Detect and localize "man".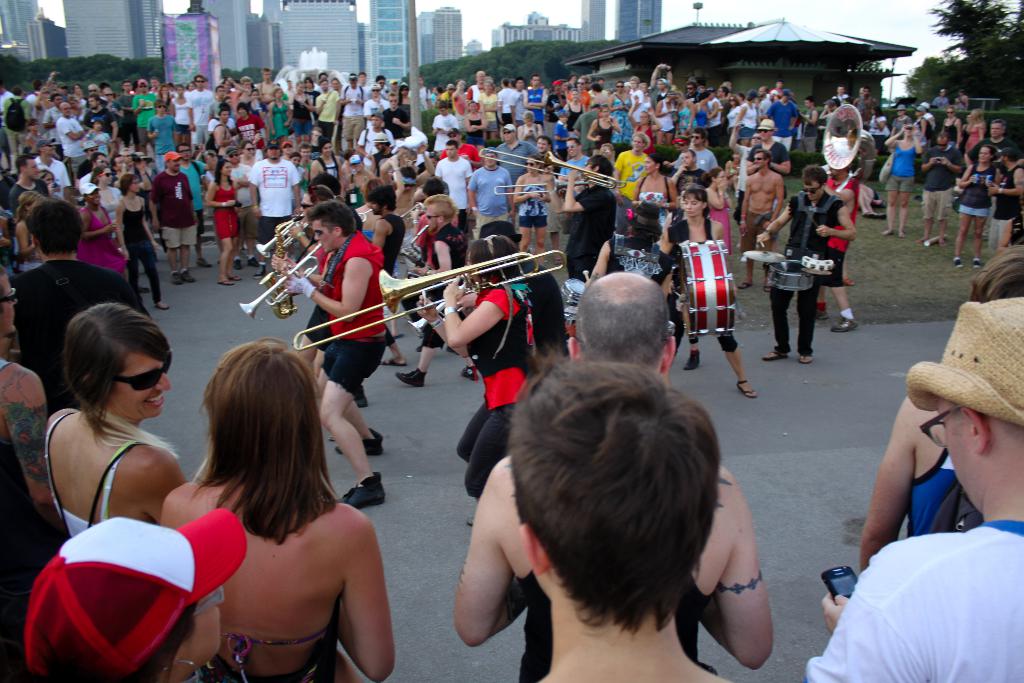
Localized at [594, 79, 609, 93].
